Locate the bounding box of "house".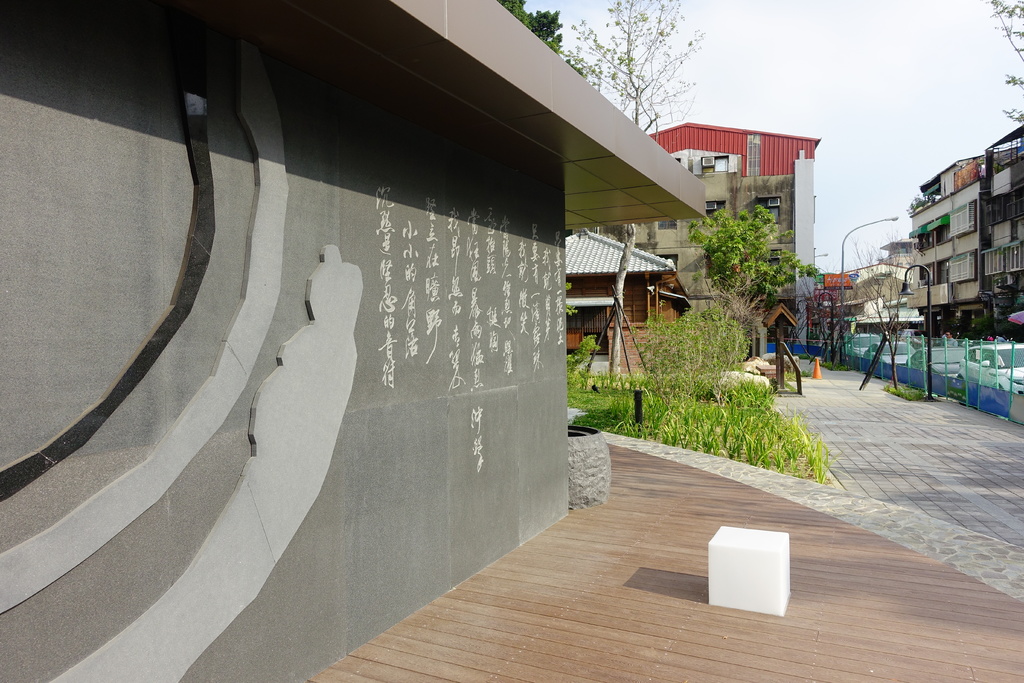
Bounding box: (x1=565, y1=120, x2=822, y2=357).
